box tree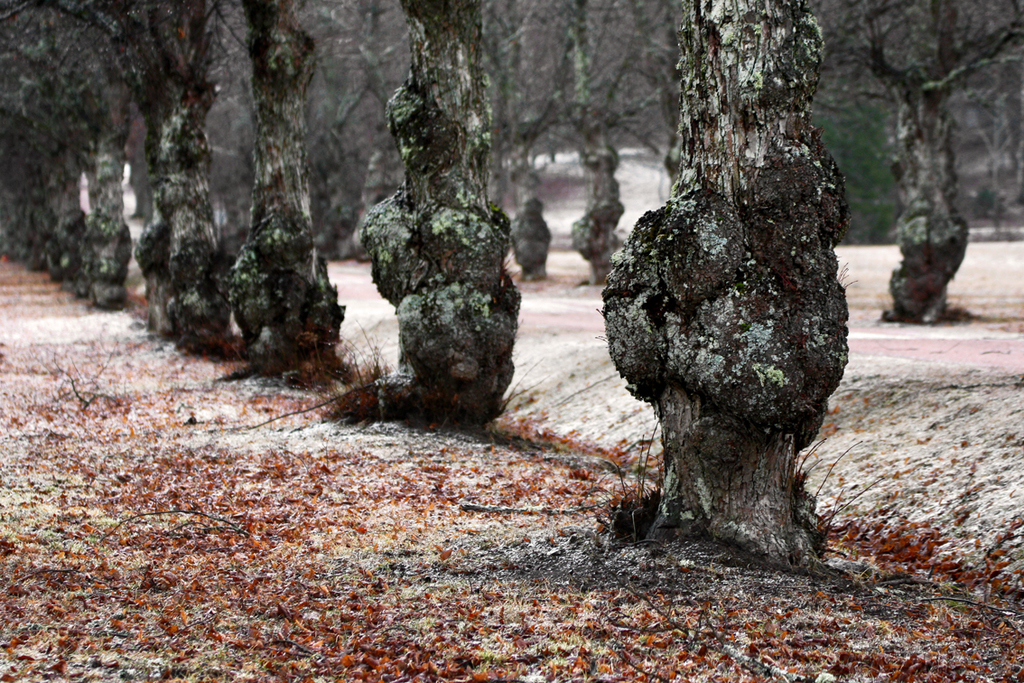
region(600, 0, 846, 560)
